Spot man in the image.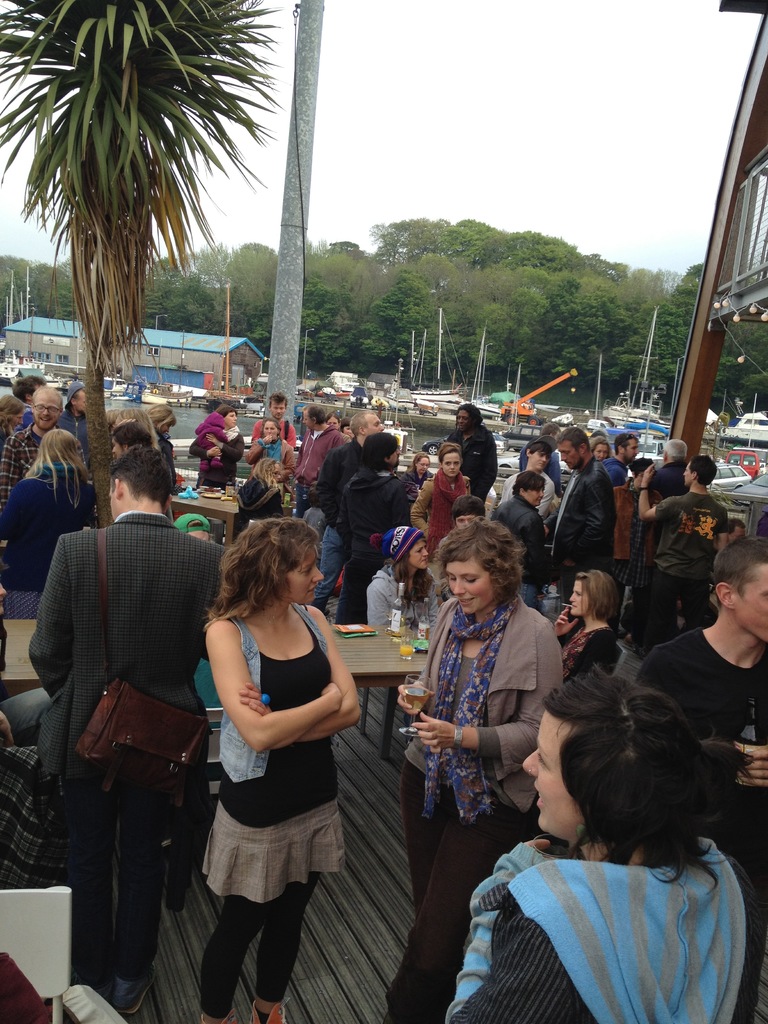
man found at 638 456 732 649.
